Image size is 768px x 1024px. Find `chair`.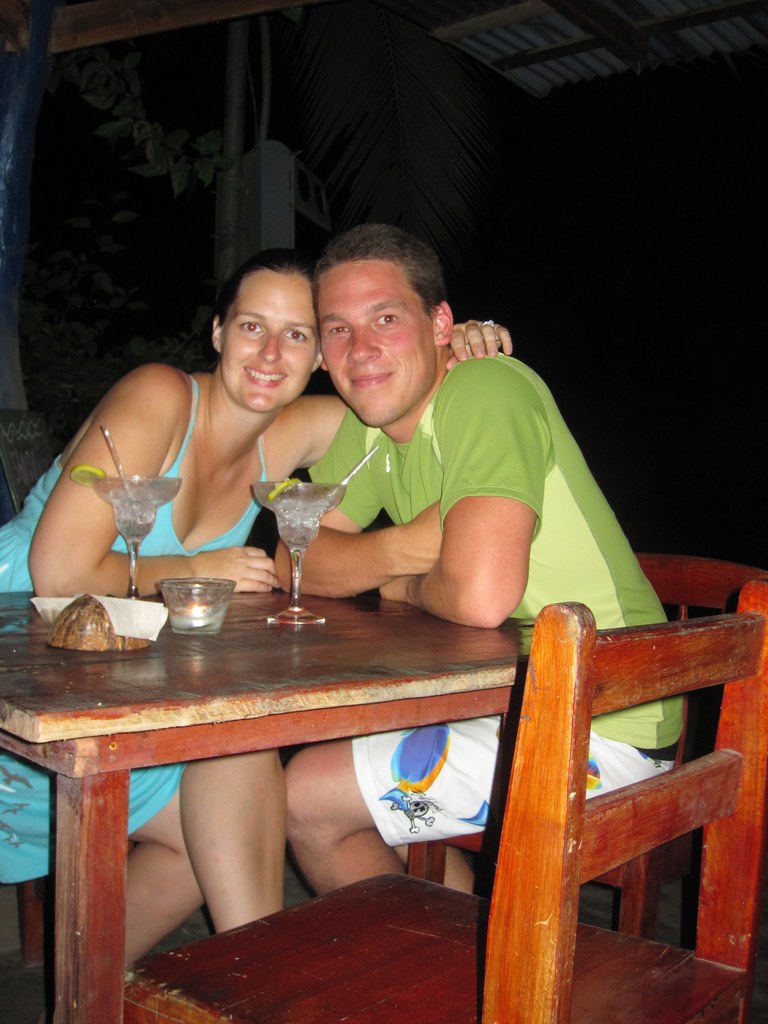
<box>95,570,767,1023</box>.
